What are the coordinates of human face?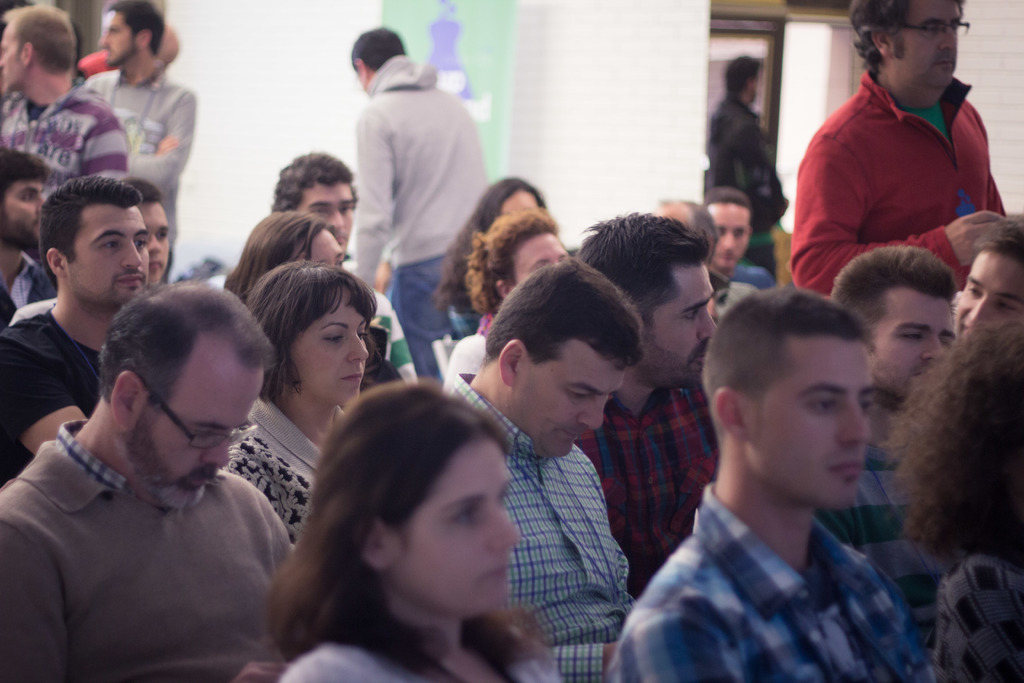
bbox(885, 0, 955, 88).
